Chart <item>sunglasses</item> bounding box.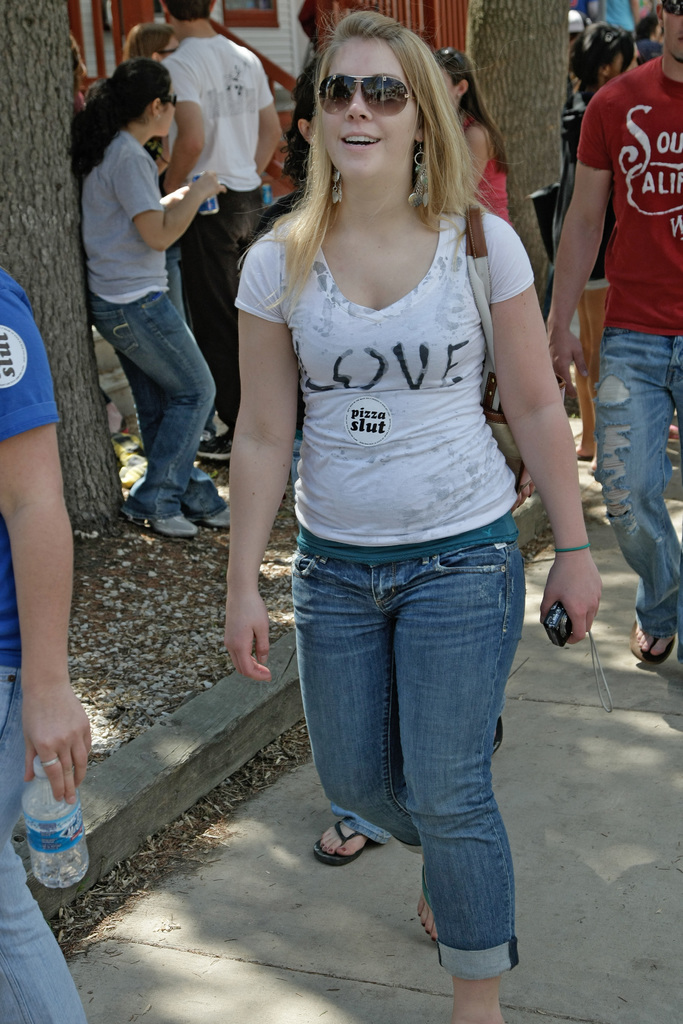
Charted: detection(659, 0, 682, 15).
